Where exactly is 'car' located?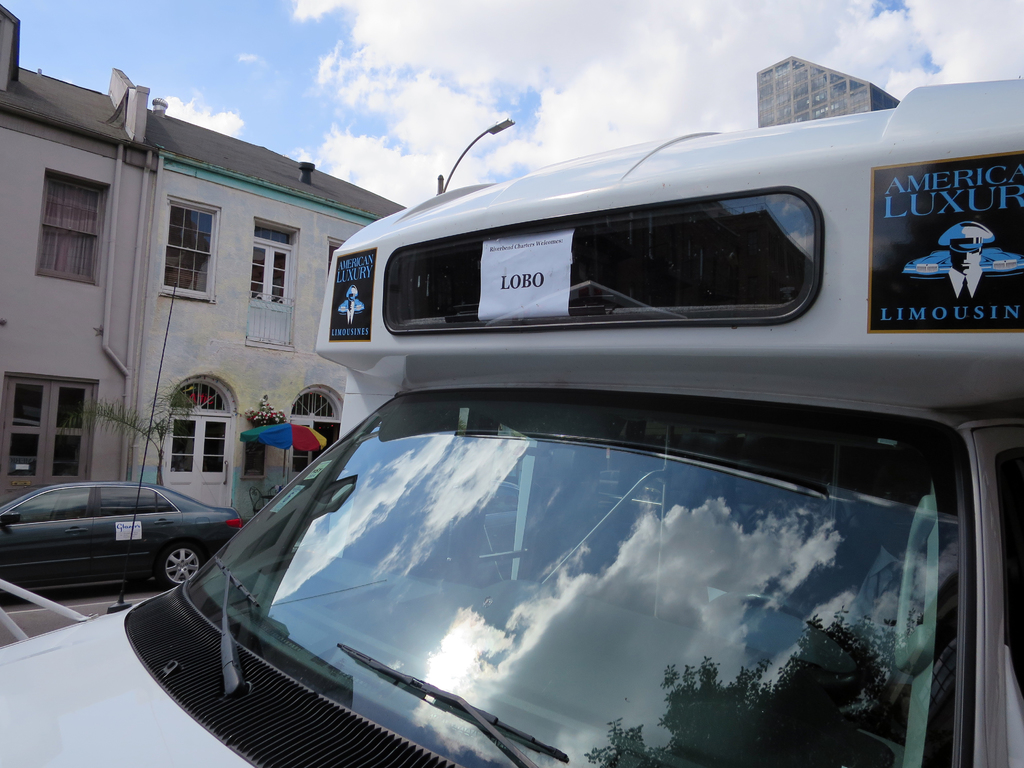
Its bounding box is x1=1, y1=479, x2=251, y2=591.
